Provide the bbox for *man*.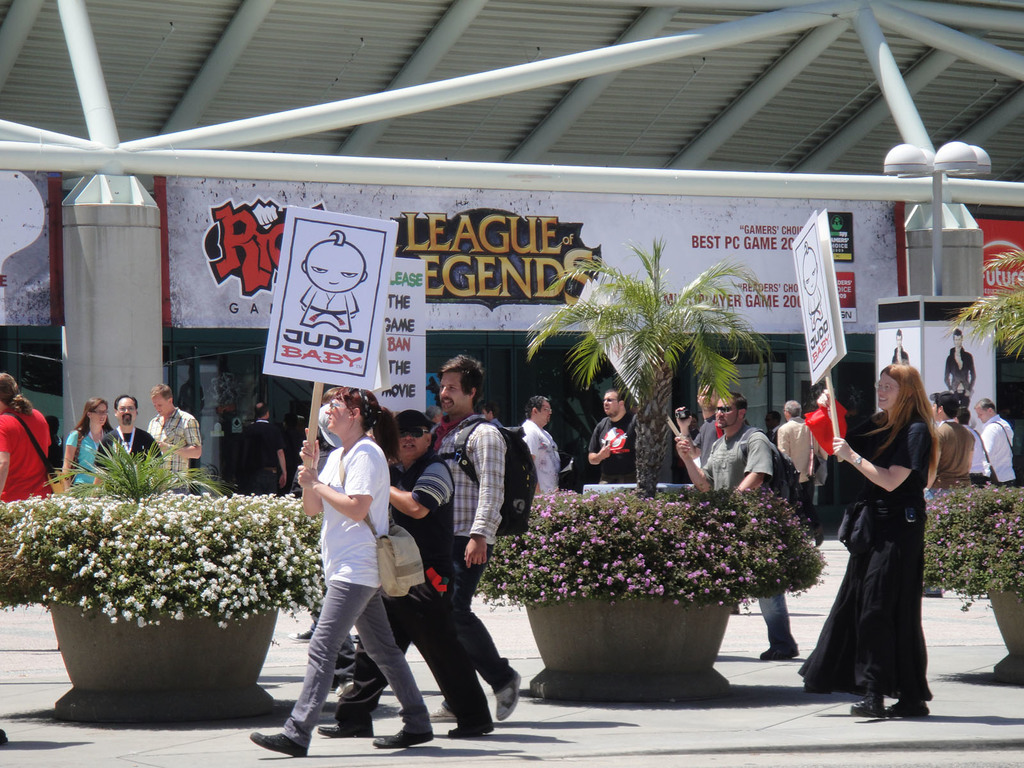
<box>671,387,805,660</box>.
